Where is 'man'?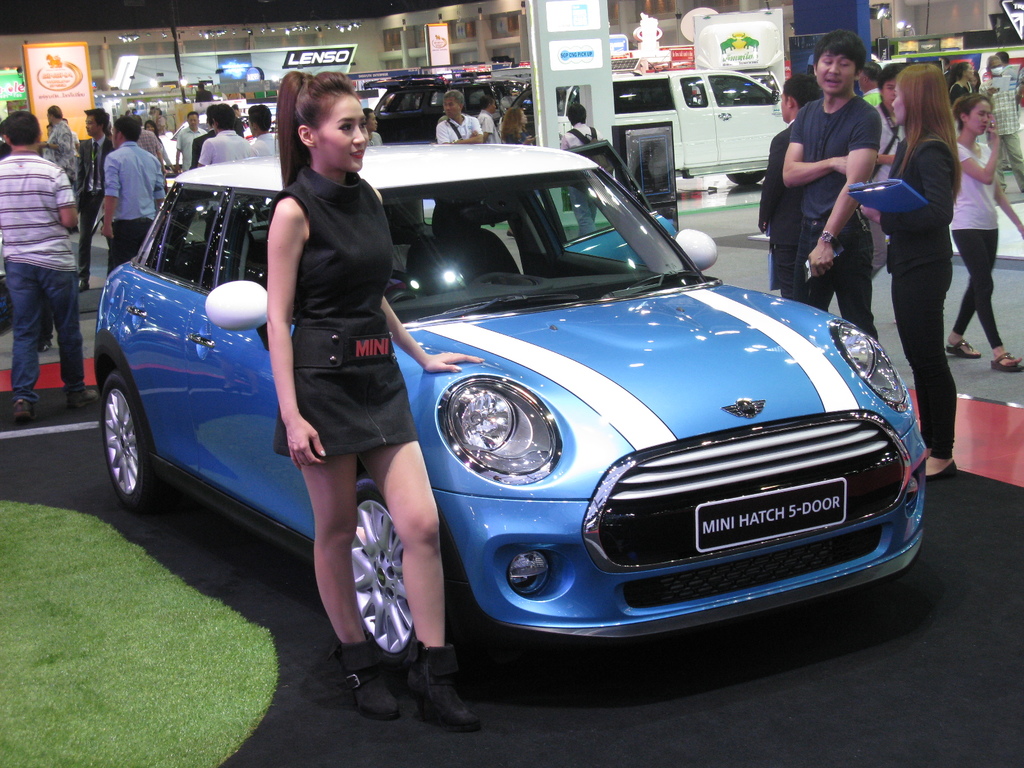
(x1=39, y1=108, x2=82, y2=192).
